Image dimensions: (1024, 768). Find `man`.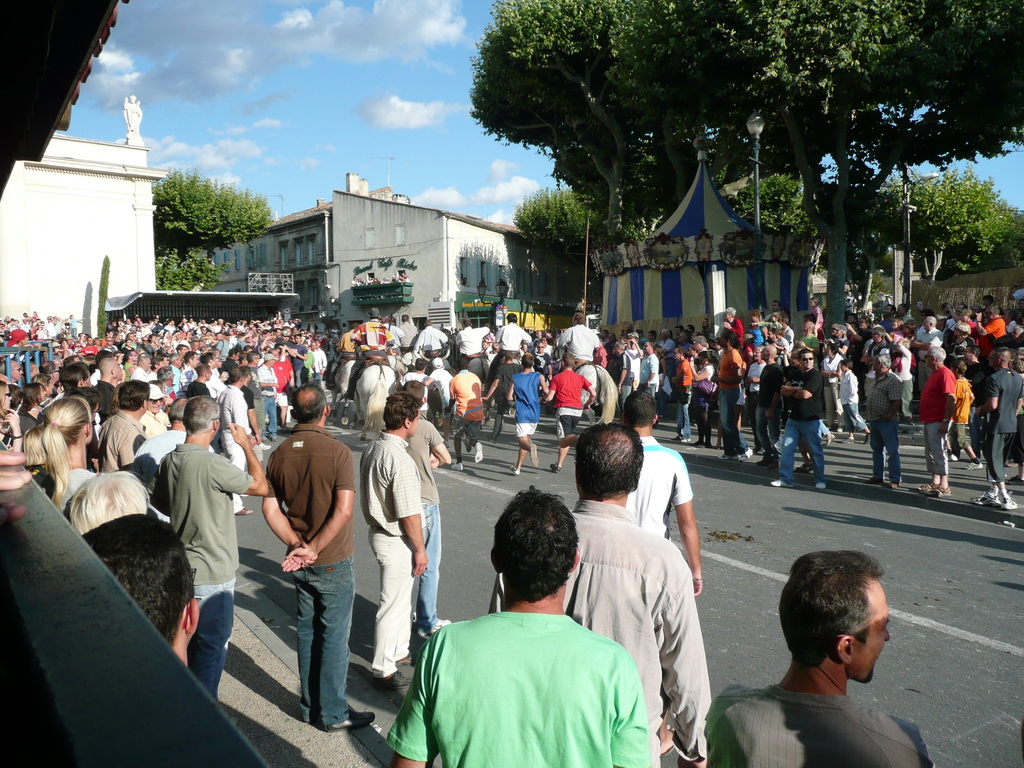
bbox=[213, 371, 253, 522].
